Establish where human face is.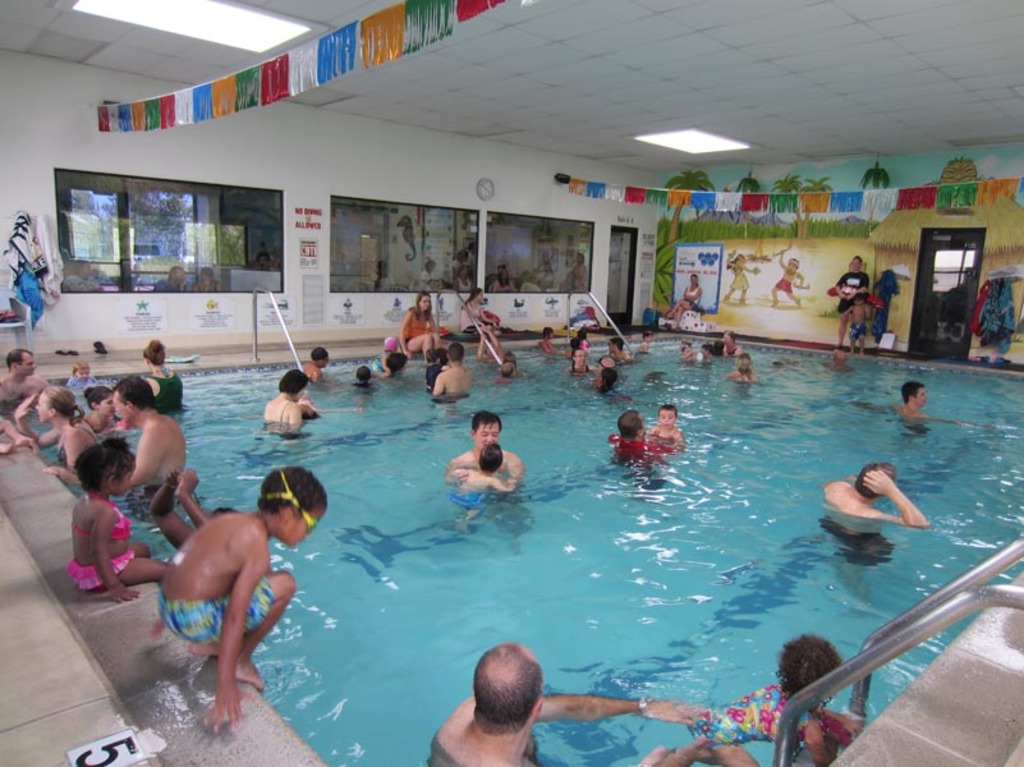
Established at (276,506,322,548).
